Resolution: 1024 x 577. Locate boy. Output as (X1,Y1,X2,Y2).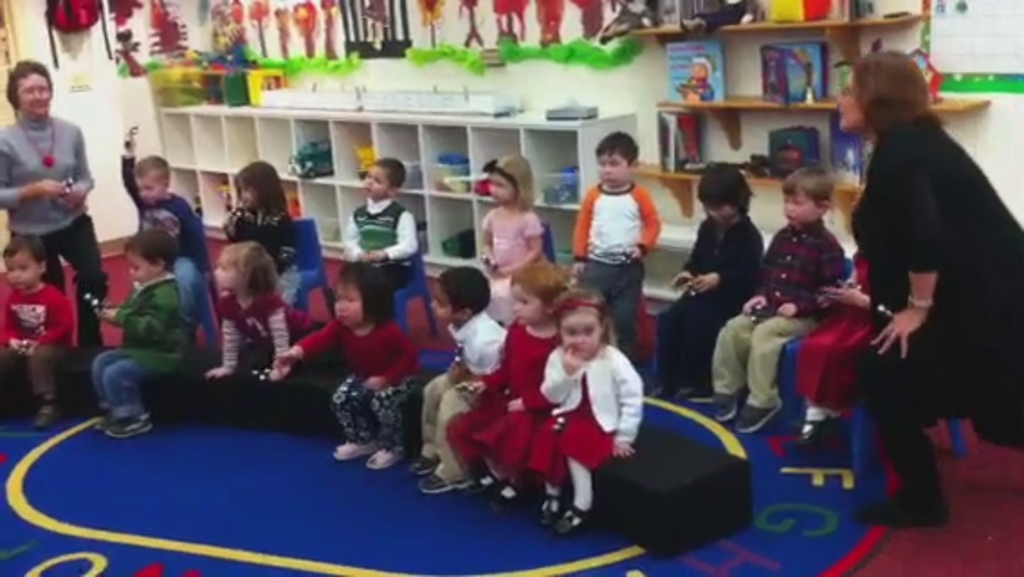
(124,151,209,346).
